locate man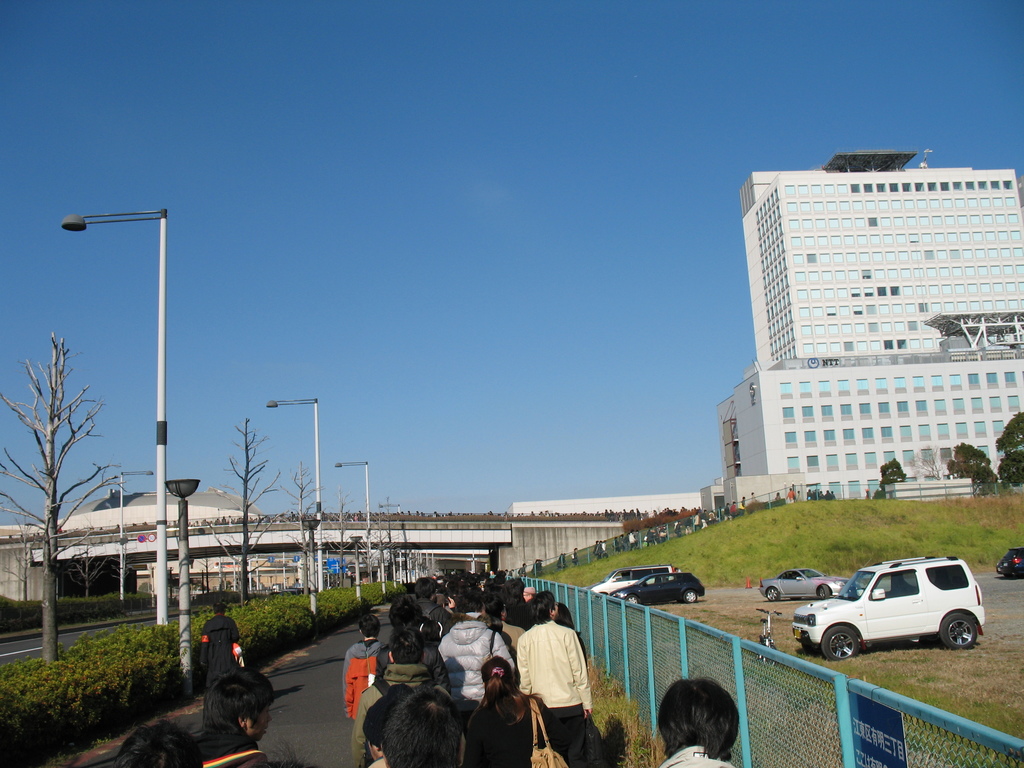
x1=436 y1=595 x2=517 y2=705
